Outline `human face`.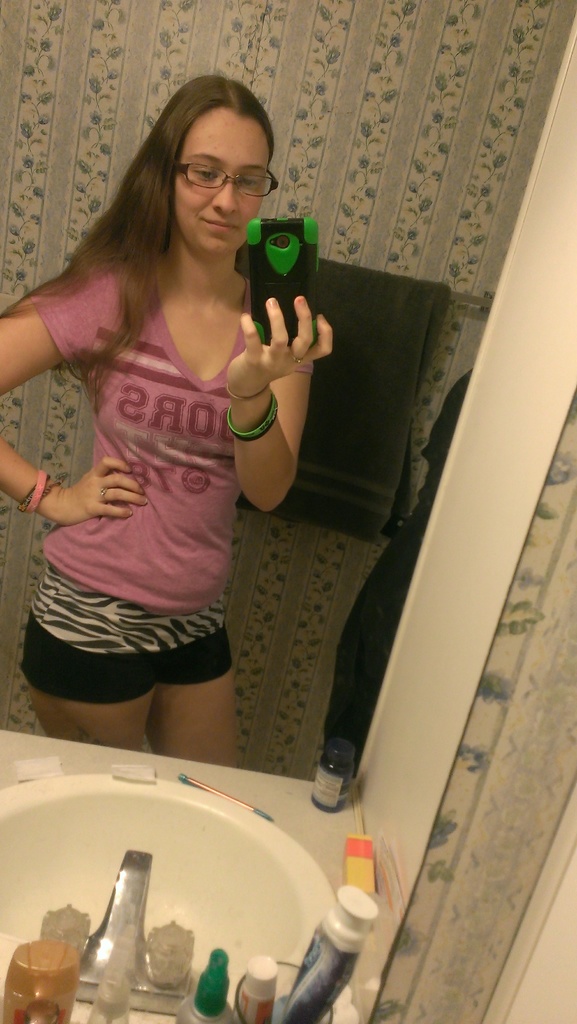
Outline: left=181, top=129, right=272, bottom=252.
